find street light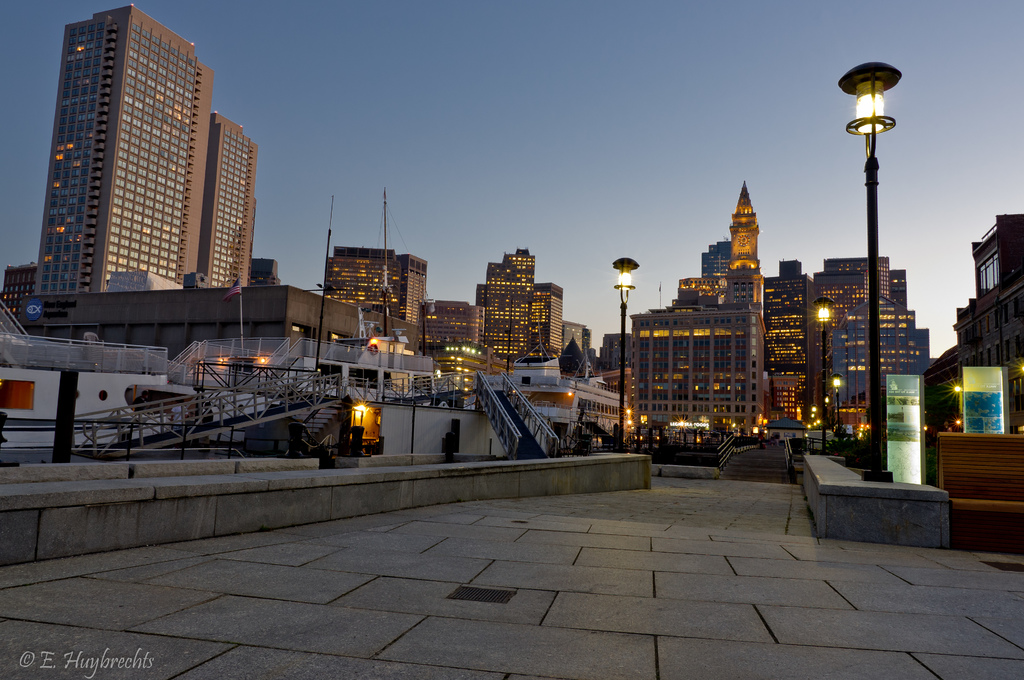
<region>607, 252, 639, 450</region>
